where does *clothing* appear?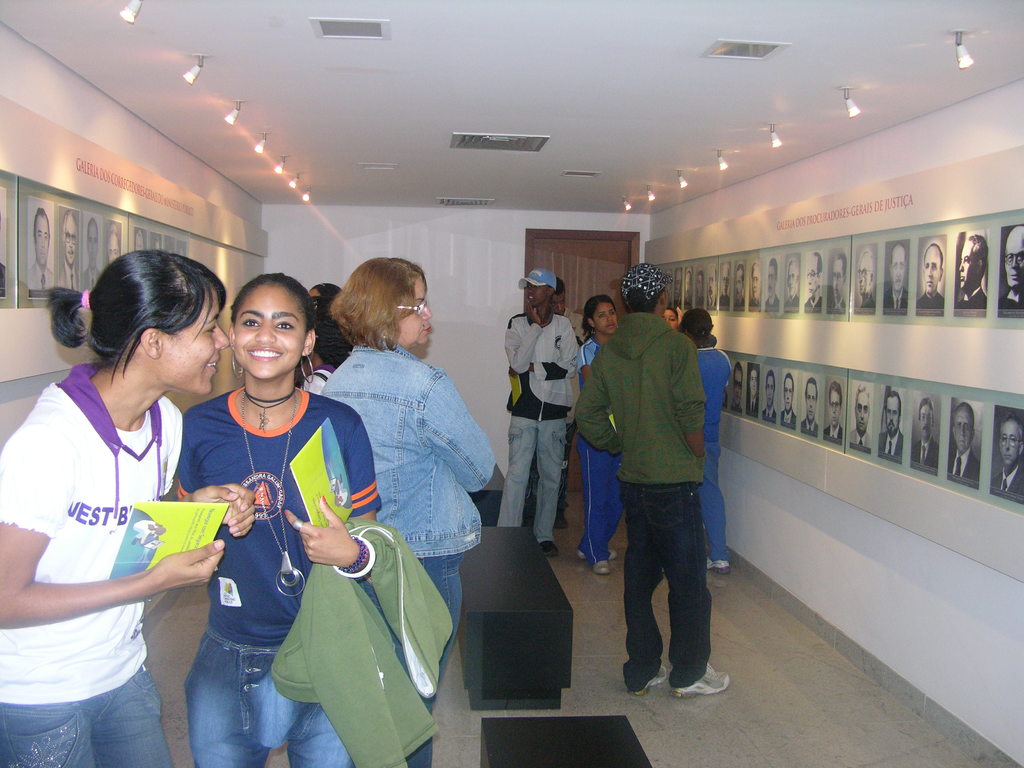
Appears at region(762, 413, 777, 421).
